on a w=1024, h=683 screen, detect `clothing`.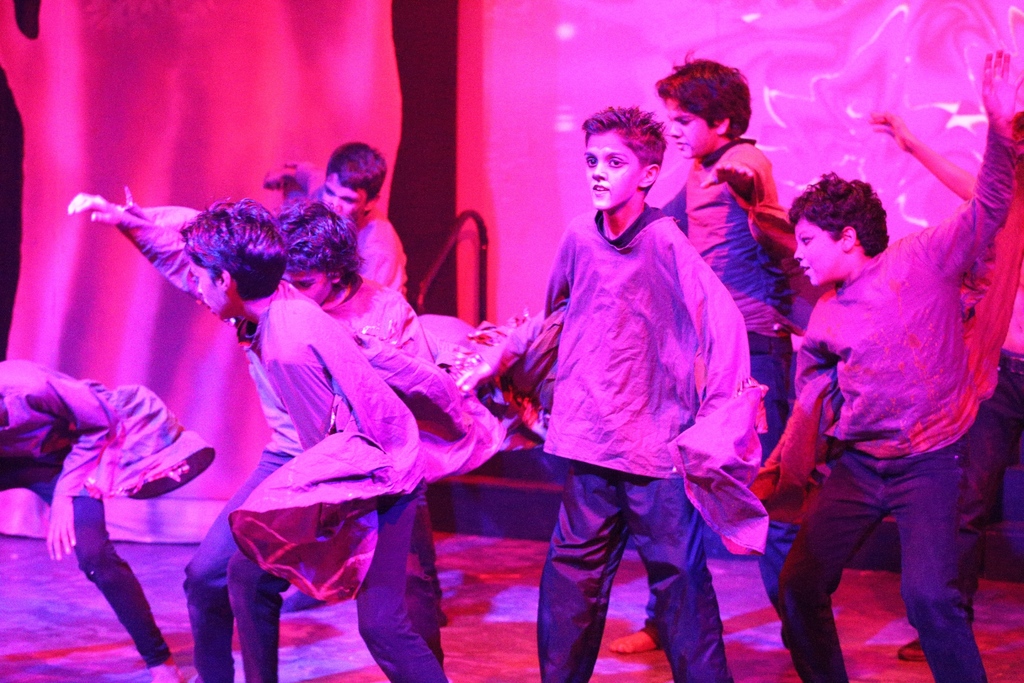
bbox(99, 183, 448, 676).
